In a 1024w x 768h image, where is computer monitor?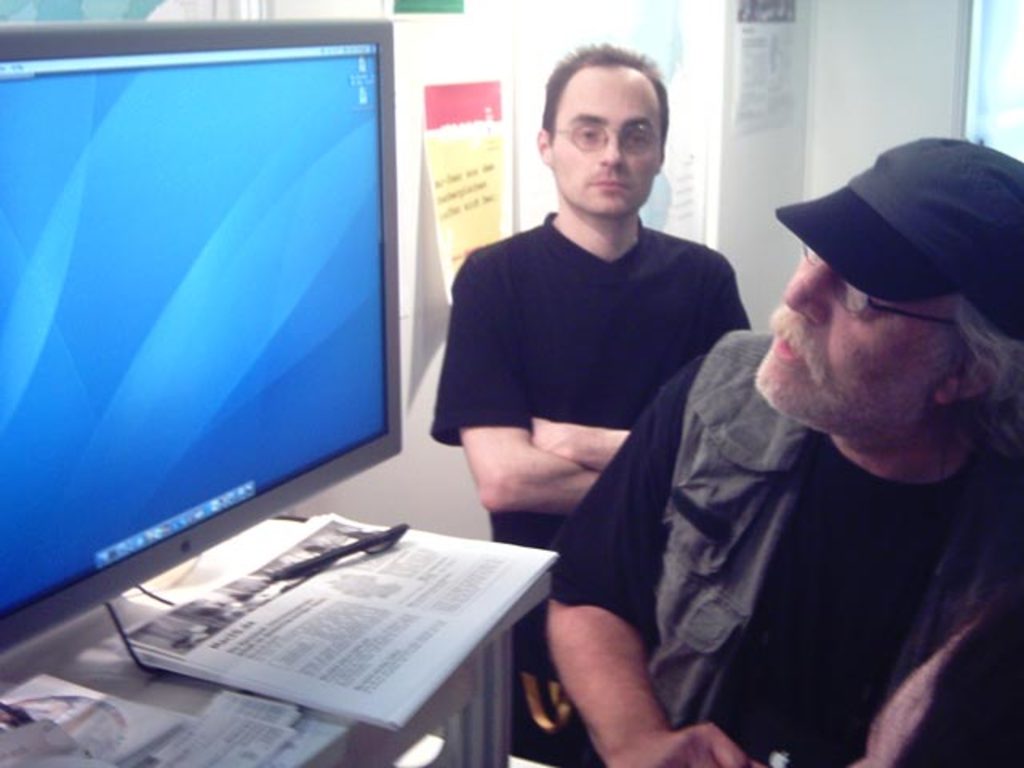
{"x1": 0, "y1": 5, "x2": 411, "y2": 664}.
